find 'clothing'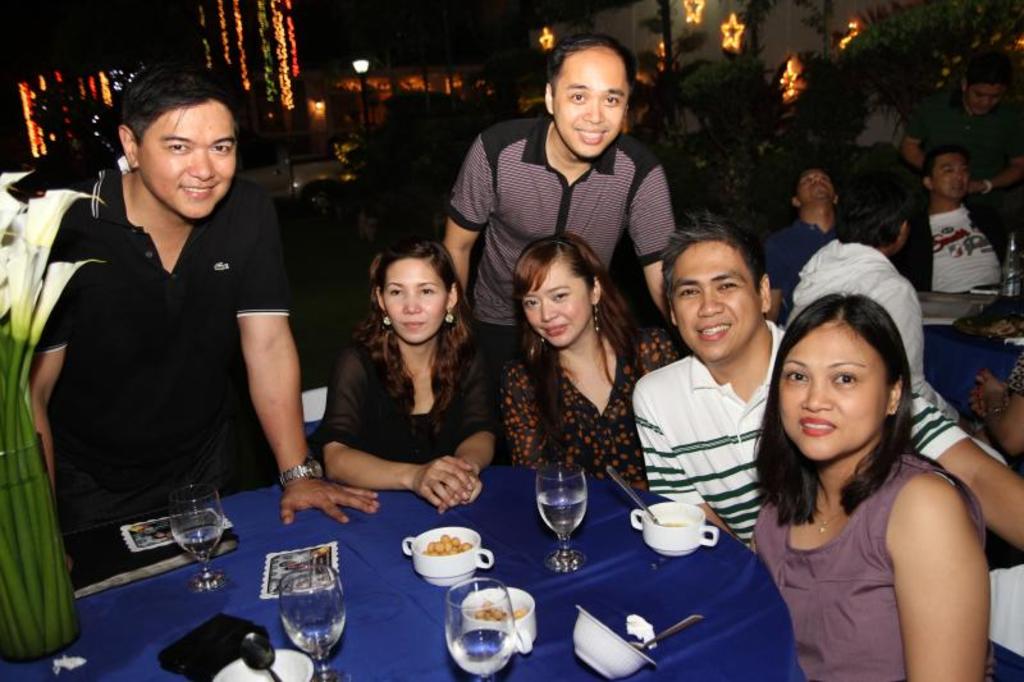
BBox(320, 330, 516, 500)
